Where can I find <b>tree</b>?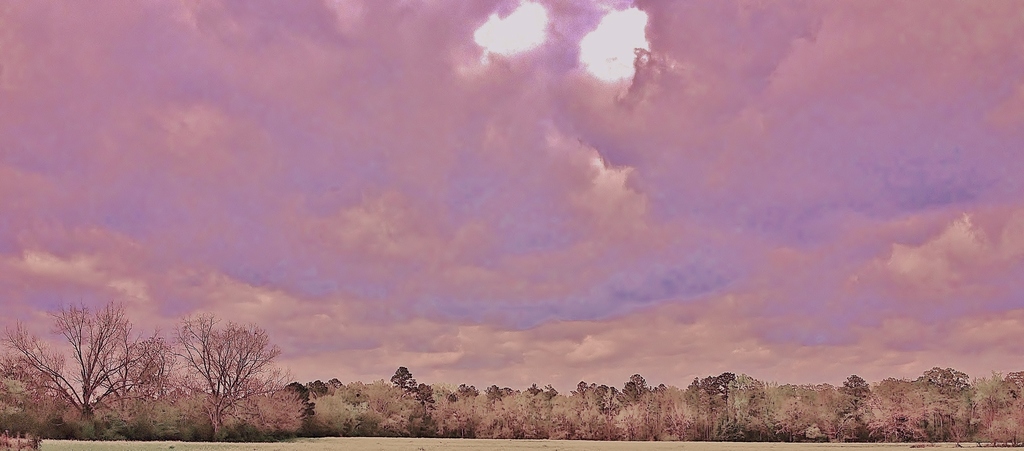
You can find it at left=678, top=377, right=707, bottom=438.
